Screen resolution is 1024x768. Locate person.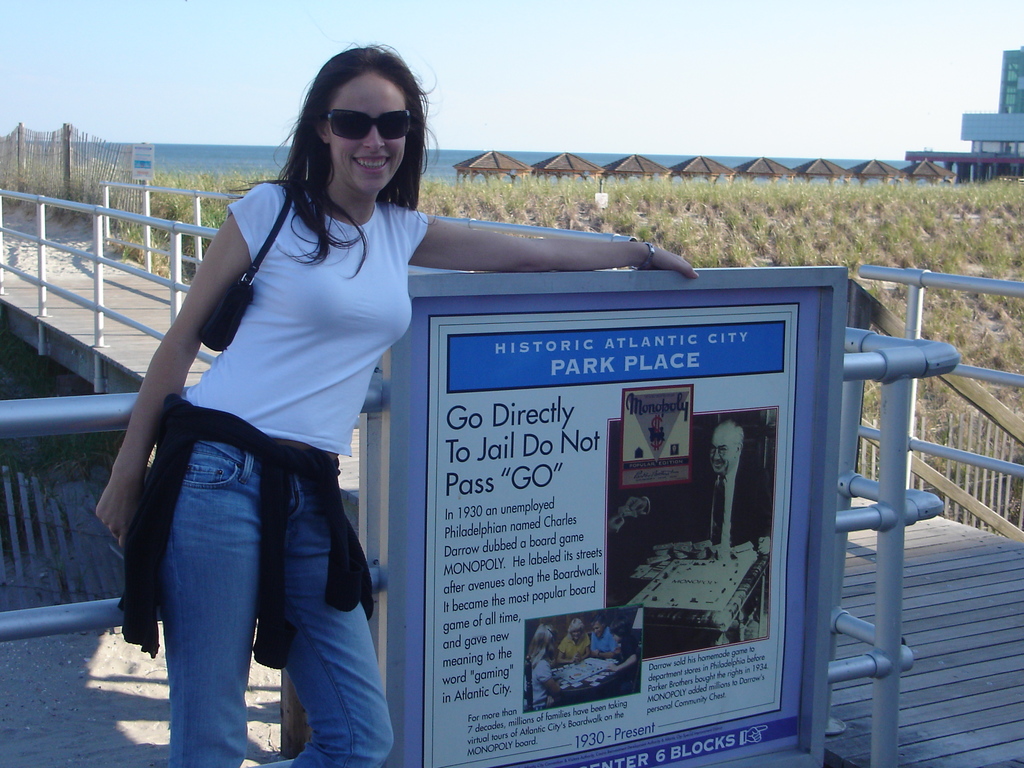
left=93, top=35, right=701, bottom=767.
